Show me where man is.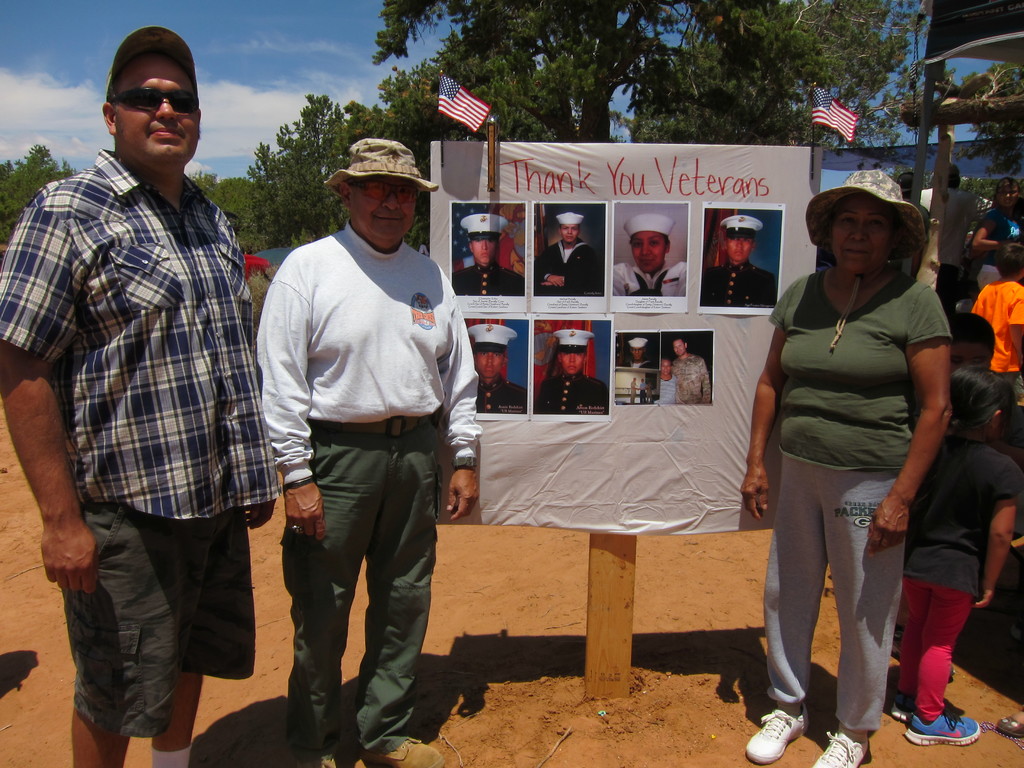
man is at (472, 325, 527, 418).
